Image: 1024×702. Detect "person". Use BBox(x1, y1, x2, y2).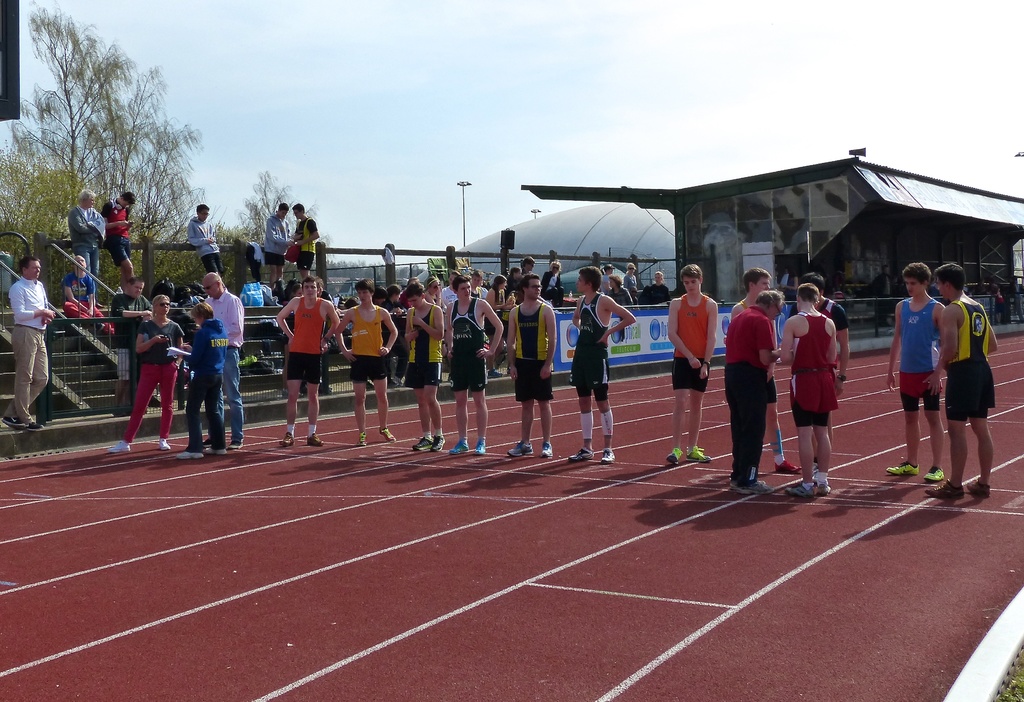
BBox(664, 259, 712, 469).
